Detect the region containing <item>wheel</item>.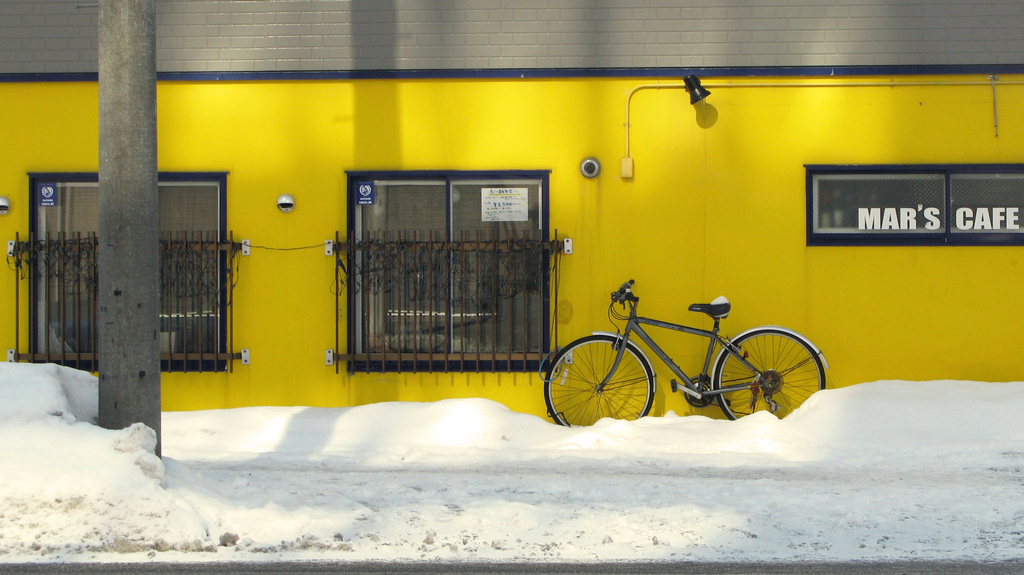
(558, 333, 662, 416).
